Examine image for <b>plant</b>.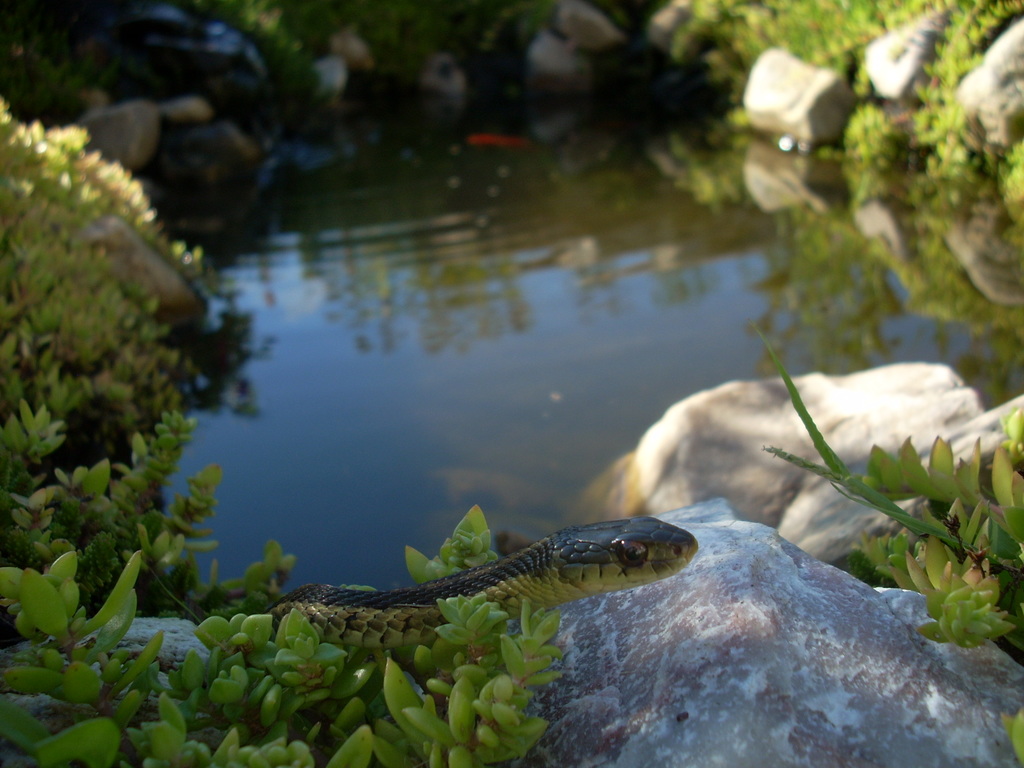
Examination result: (left=678, top=298, right=1023, bottom=654).
